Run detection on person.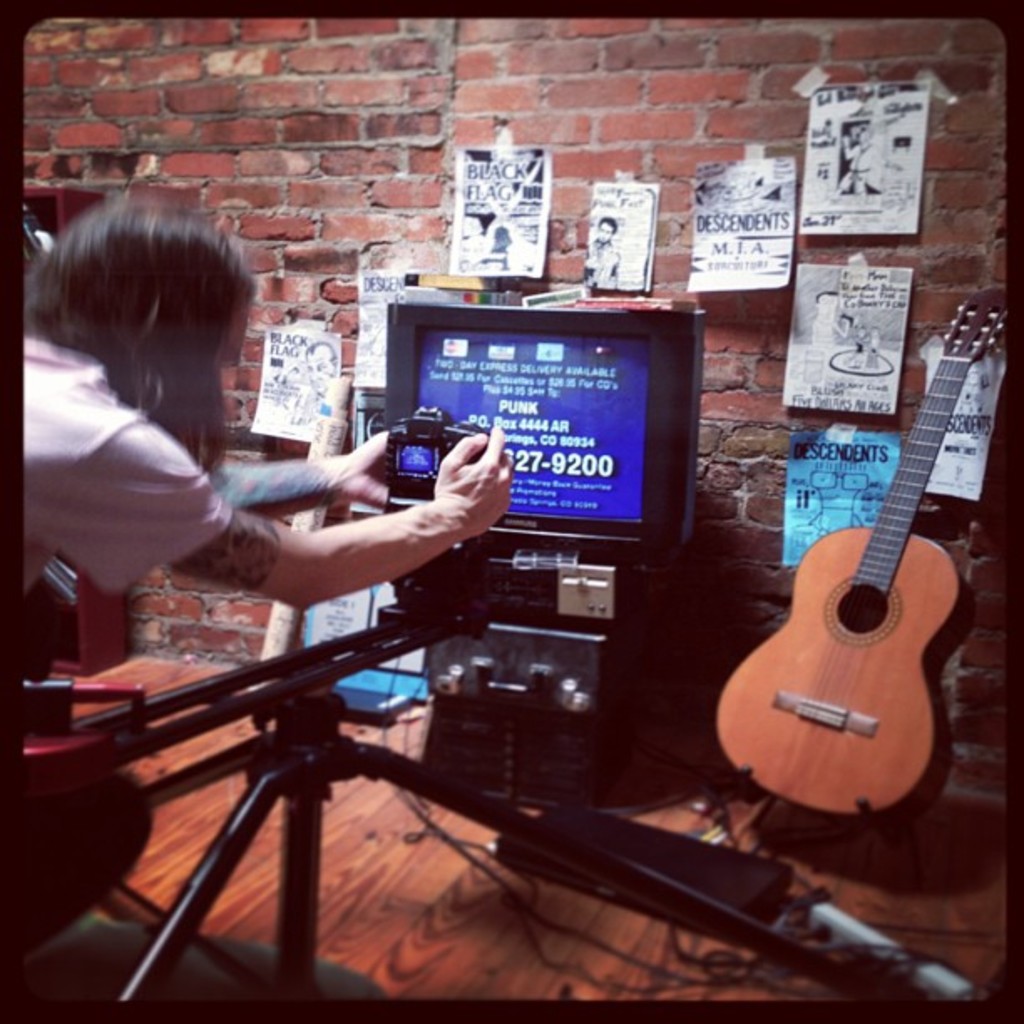
Result: left=838, top=127, right=885, bottom=197.
